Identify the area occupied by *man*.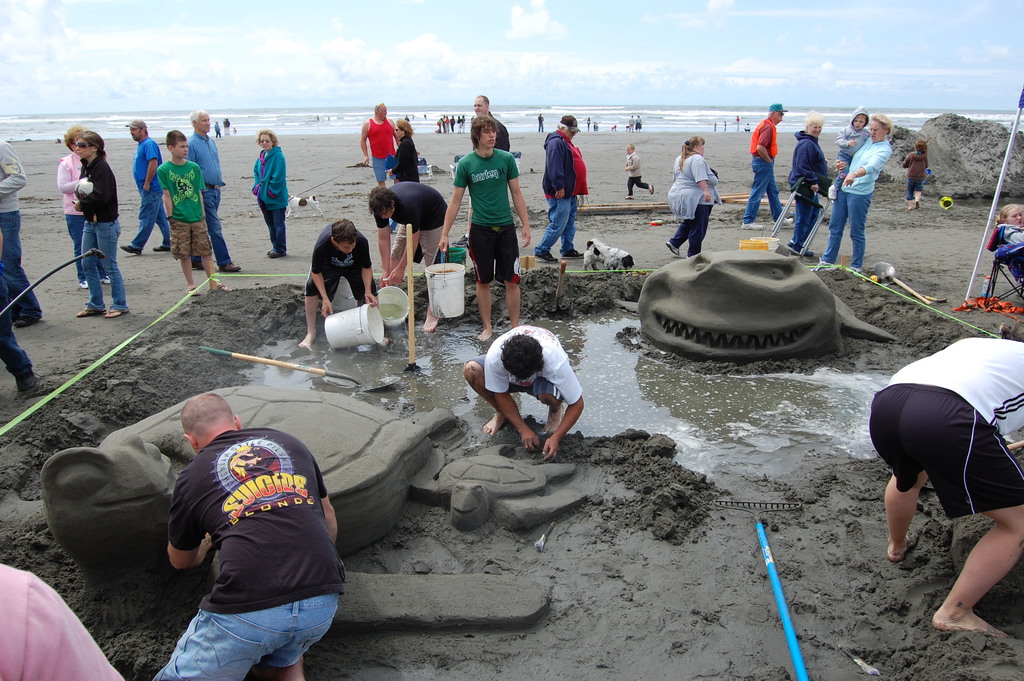
Area: [left=744, top=105, right=797, bottom=226].
